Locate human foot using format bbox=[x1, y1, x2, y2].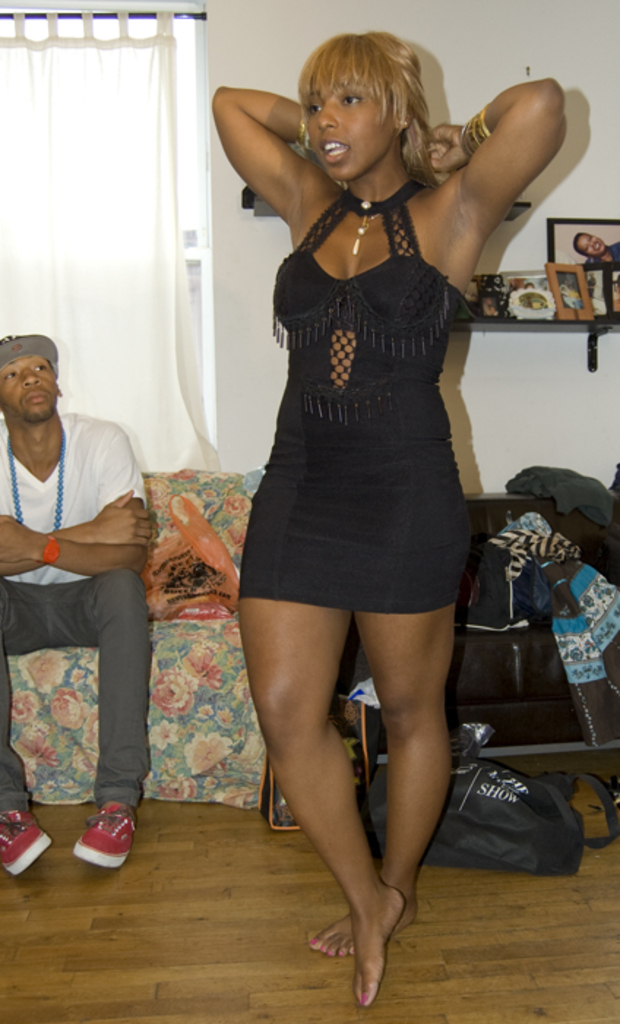
bbox=[0, 803, 53, 879].
